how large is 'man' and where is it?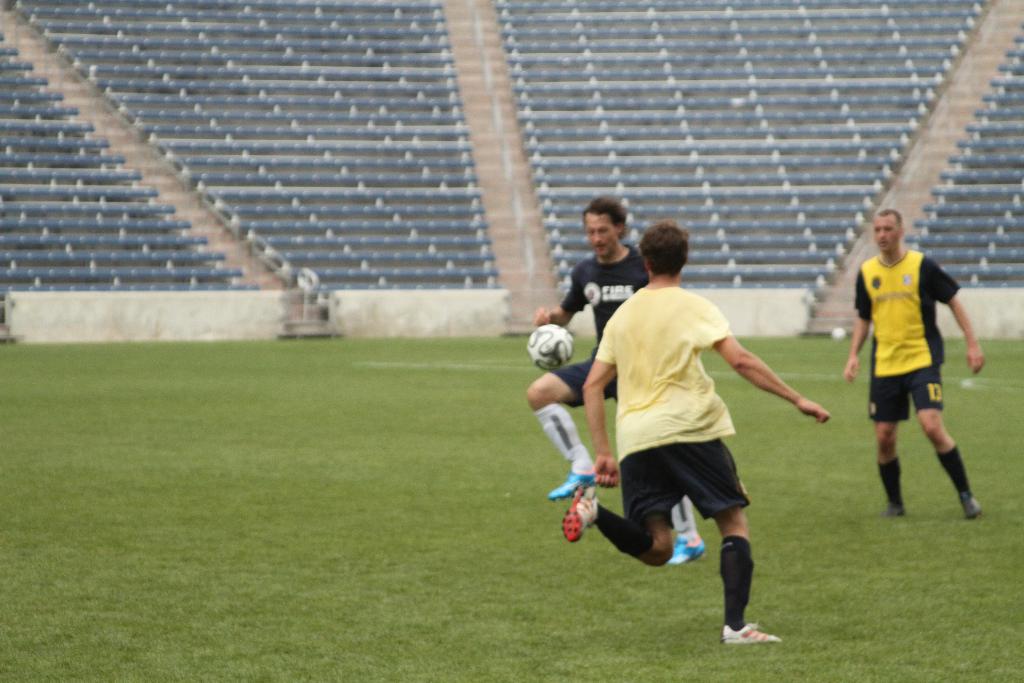
Bounding box: (525,199,703,566).
